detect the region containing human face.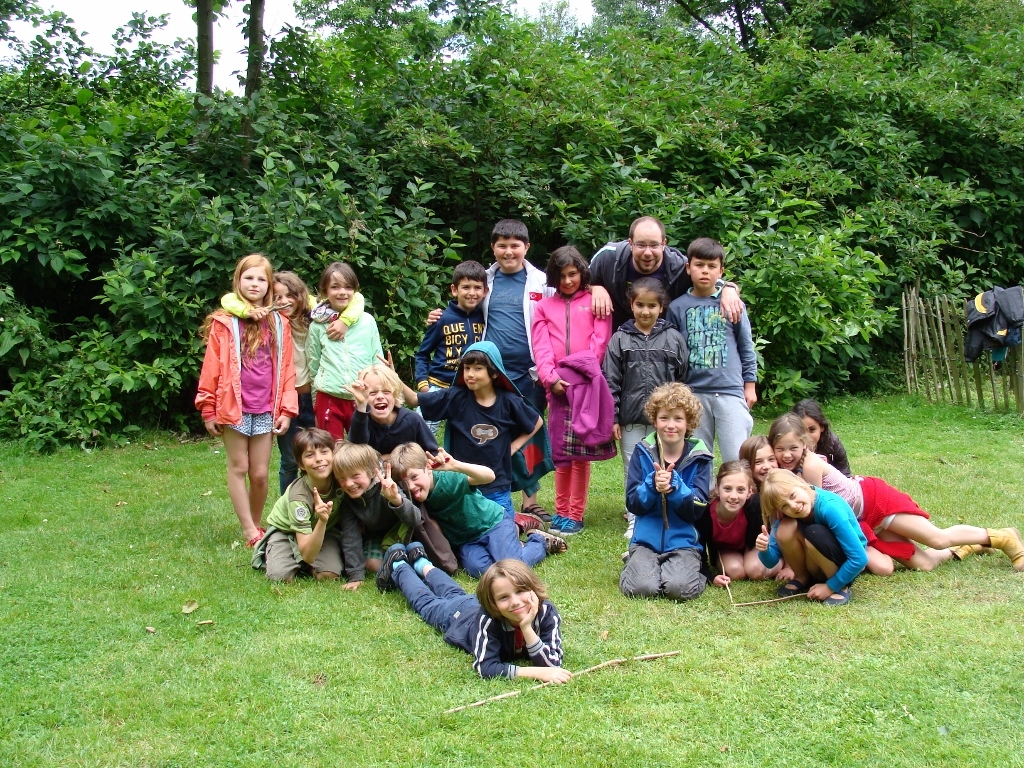
l=304, t=445, r=334, b=474.
